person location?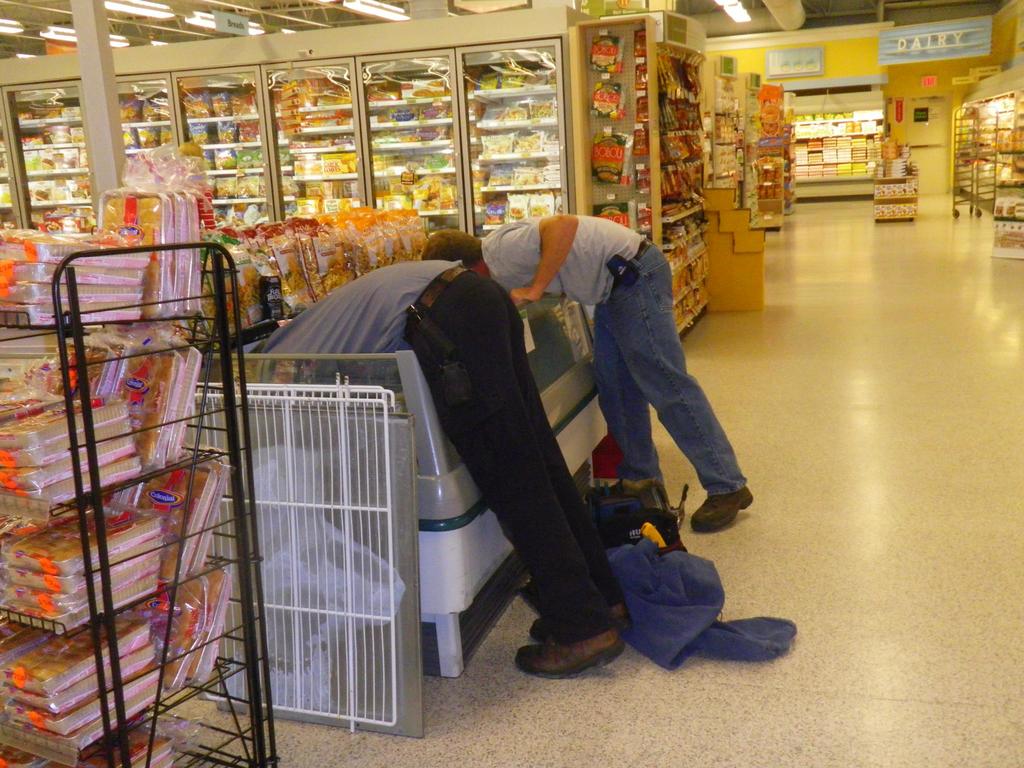
[424, 213, 752, 533]
